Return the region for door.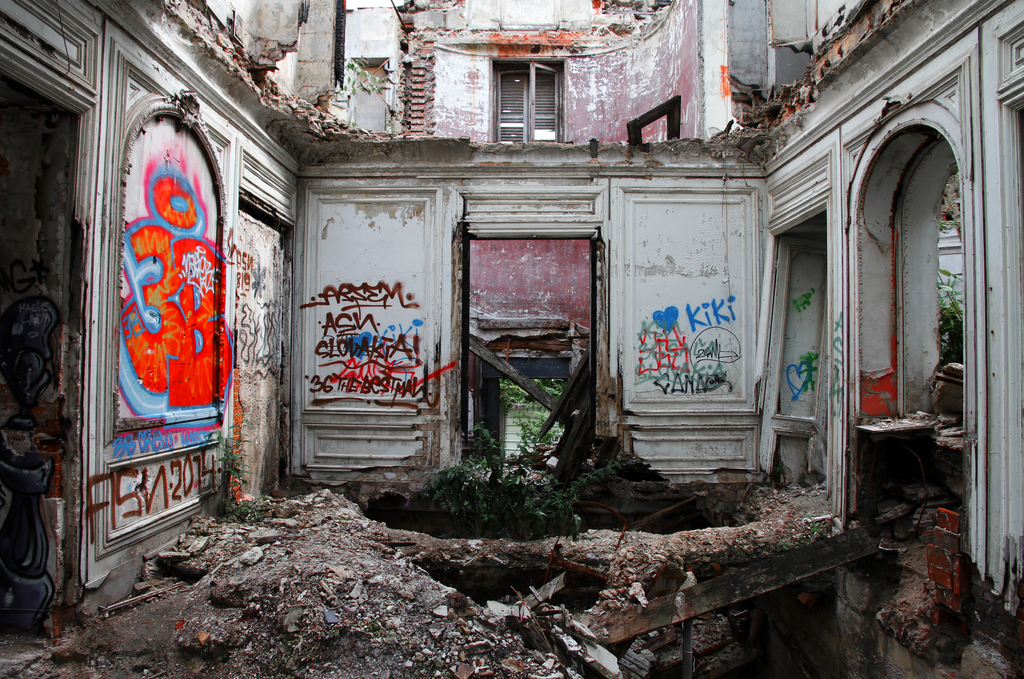
[left=758, top=237, right=827, bottom=489].
